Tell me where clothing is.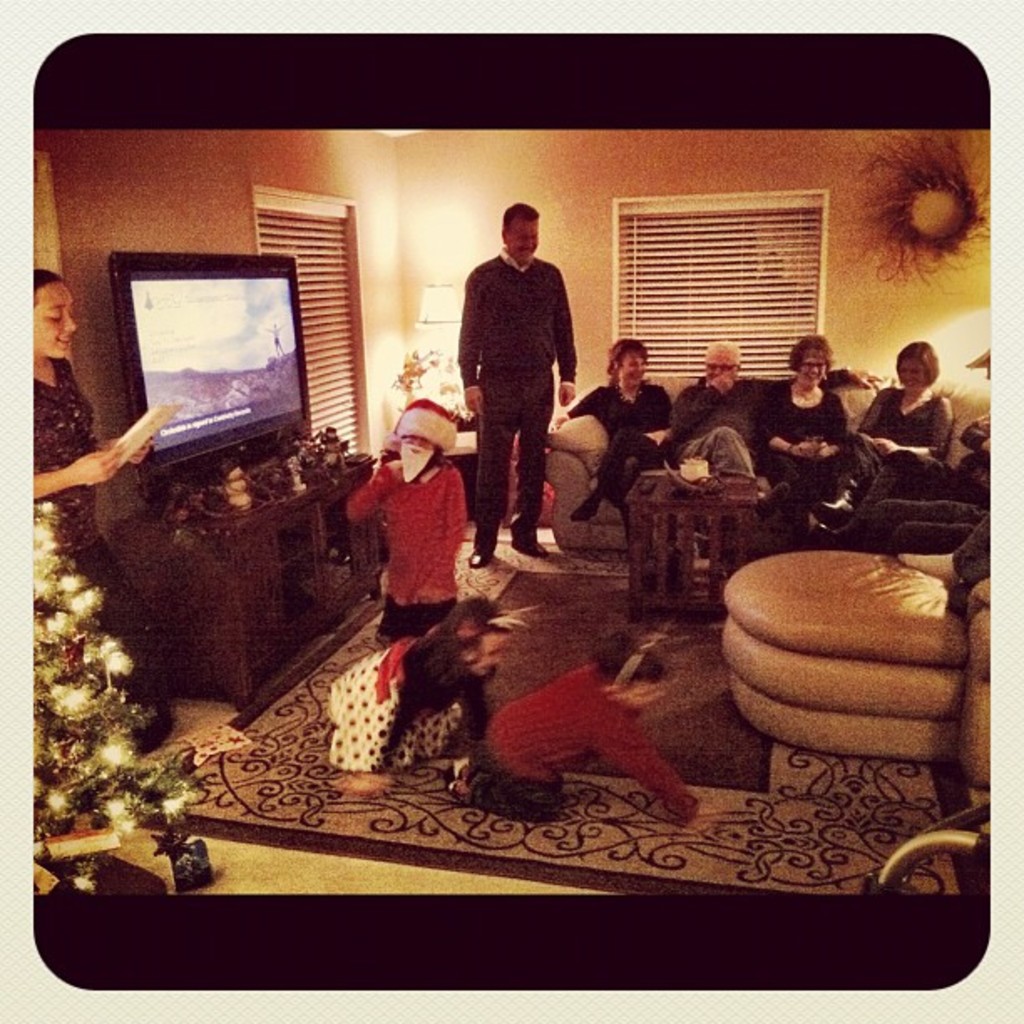
clothing is at left=331, top=622, right=490, bottom=771.
